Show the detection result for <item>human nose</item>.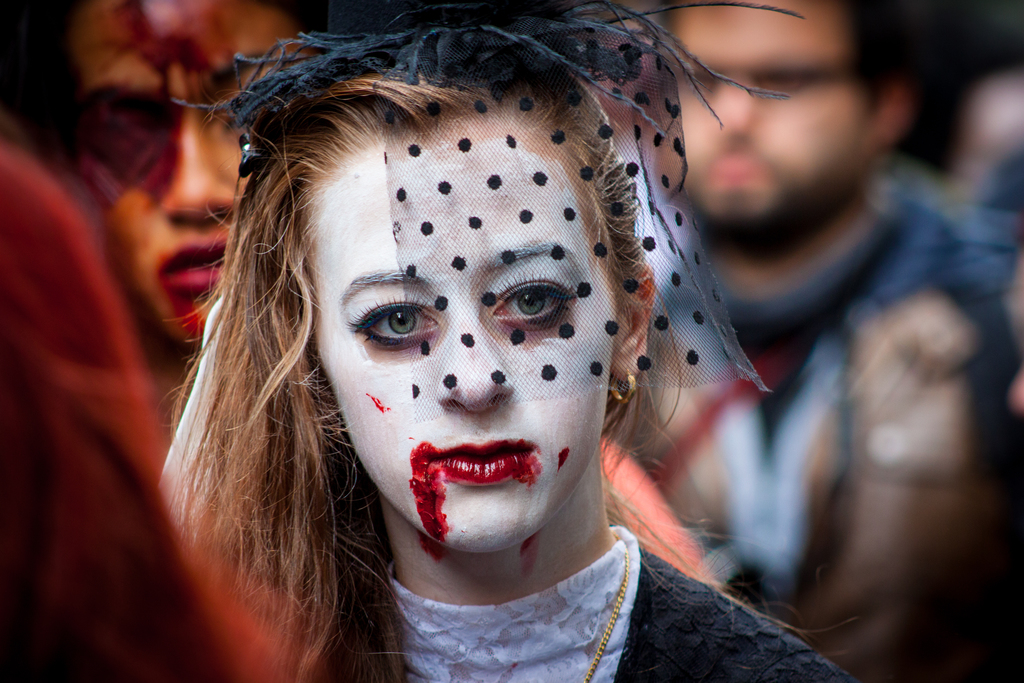
[701,83,757,137].
